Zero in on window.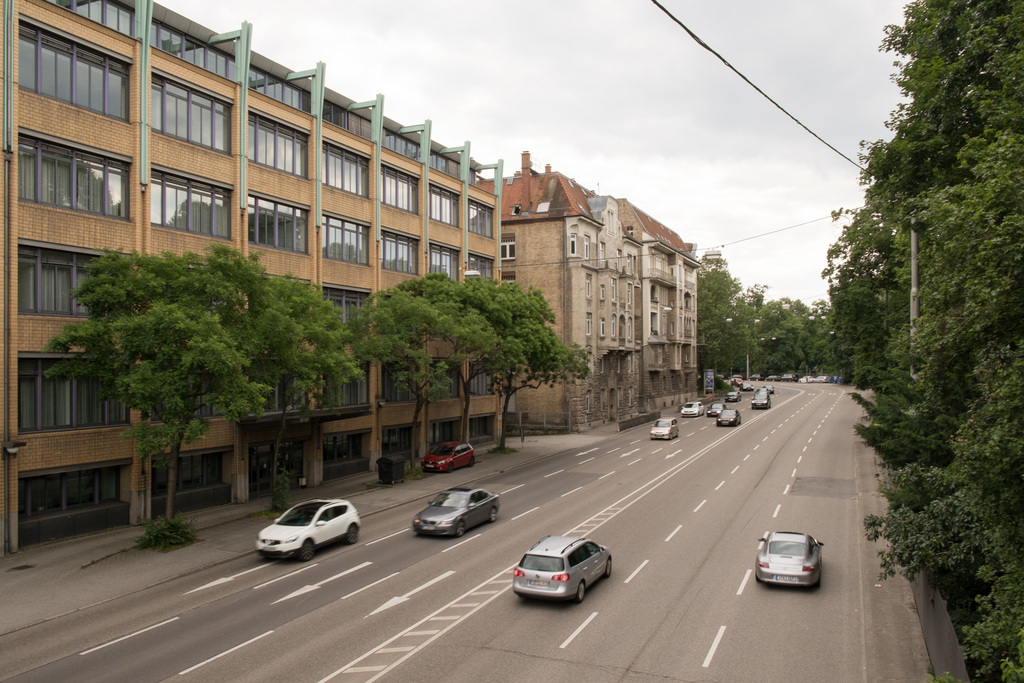
Zeroed in: x1=18, y1=124, x2=132, y2=220.
